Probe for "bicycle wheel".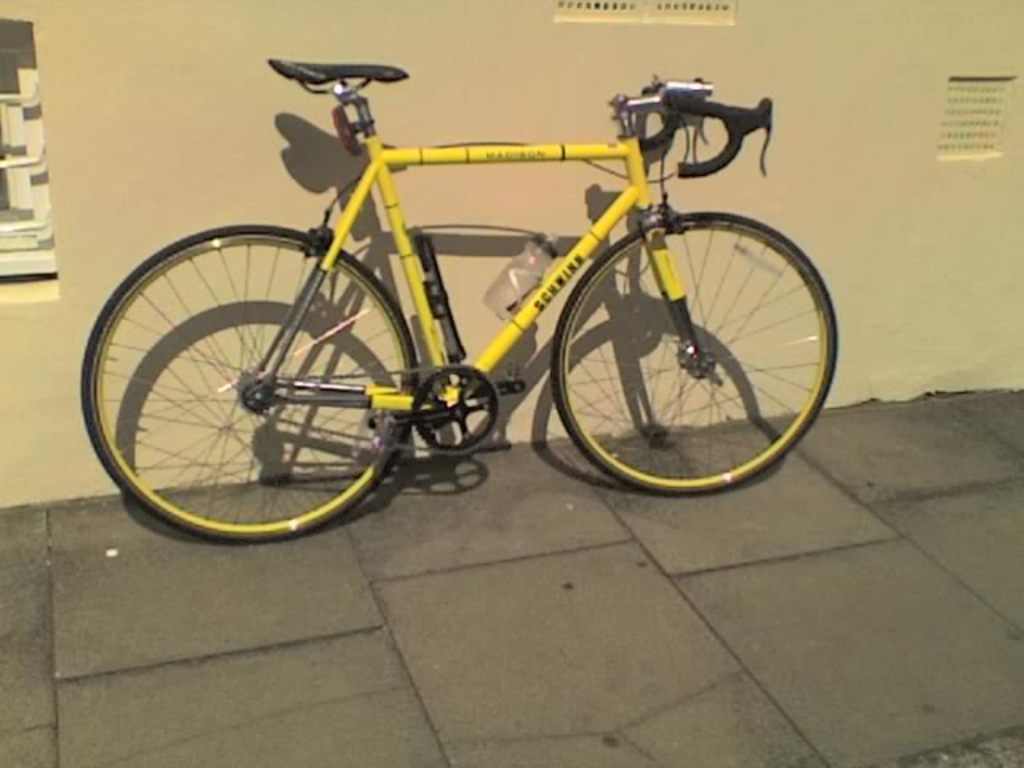
Probe result: (x1=549, y1=211, x2=837, y2=494).
